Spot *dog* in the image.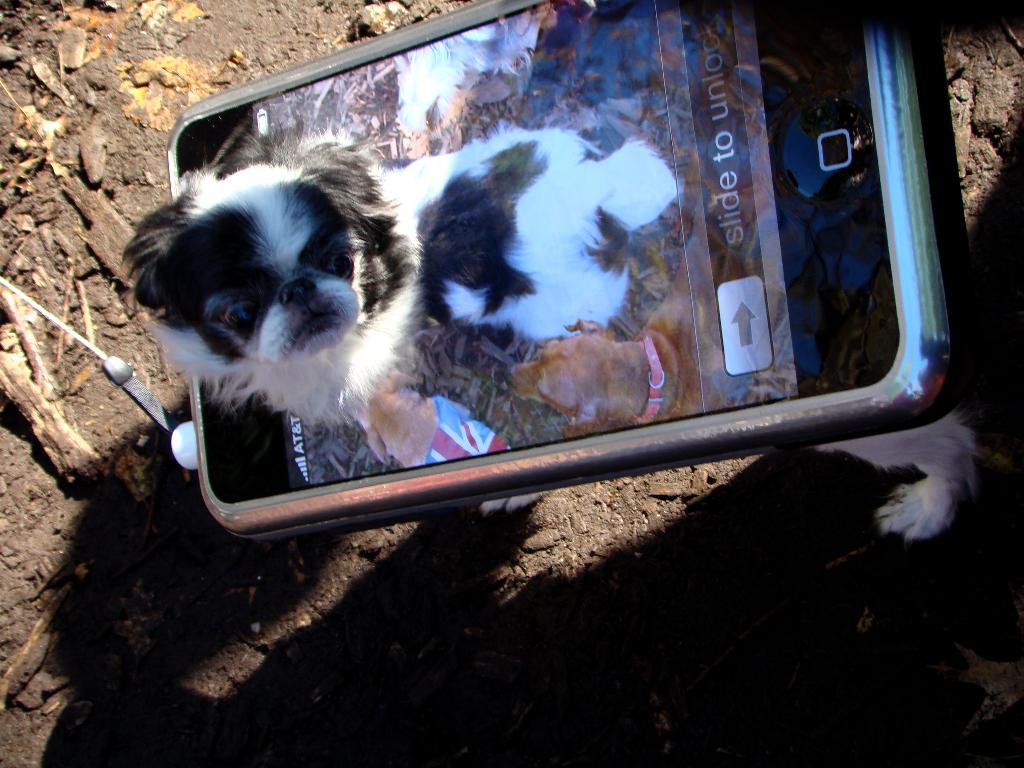
*dog* found at 350/366/514/468.
